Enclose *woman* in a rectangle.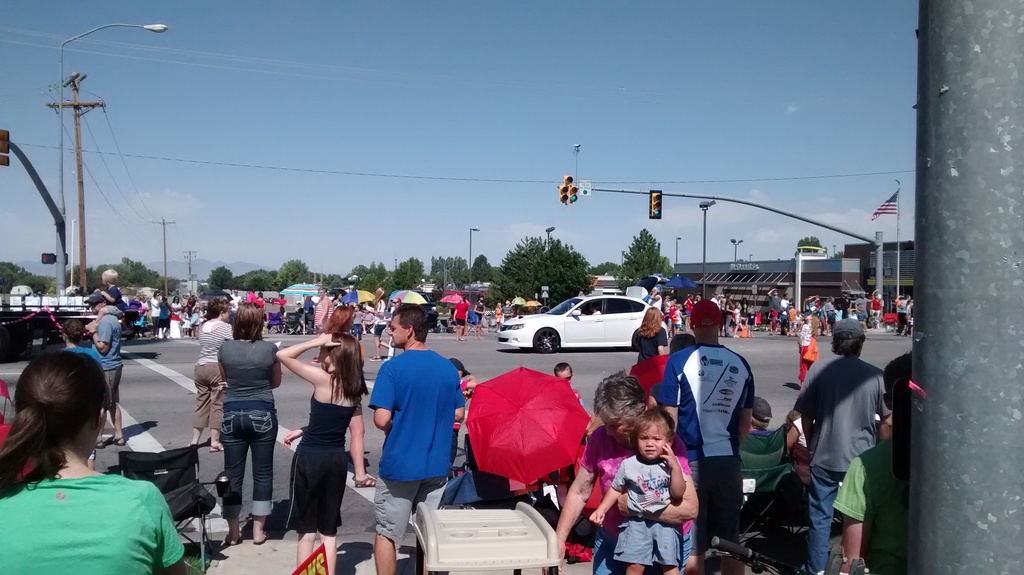
<bbox>268, 318, 356, 557</bbox>.
